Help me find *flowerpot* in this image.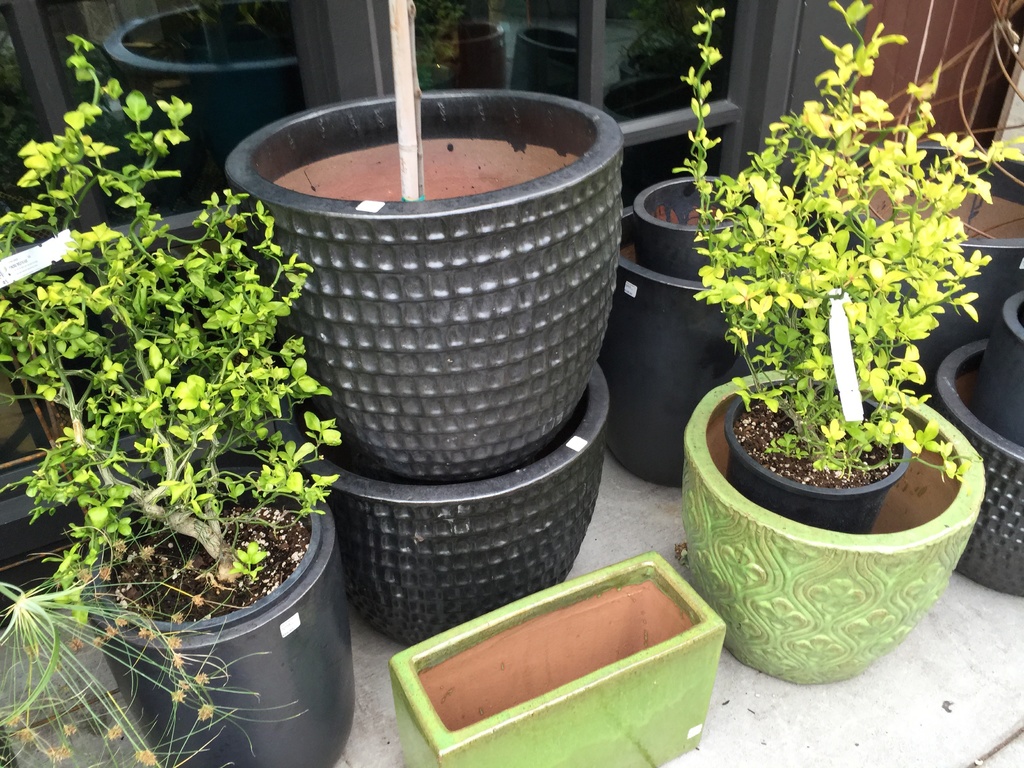
Found it: BBox(696, 365, 978, 669).
